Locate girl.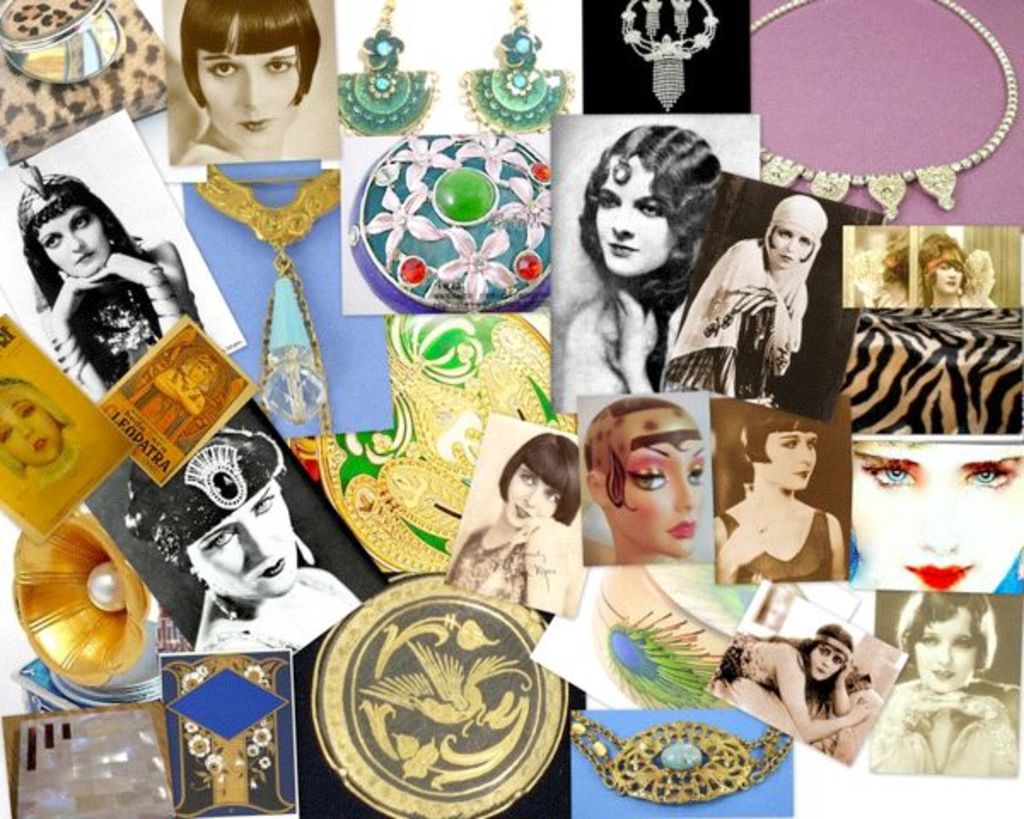
Bounding box: [left=445, top=433, right=575, bottom=614].
